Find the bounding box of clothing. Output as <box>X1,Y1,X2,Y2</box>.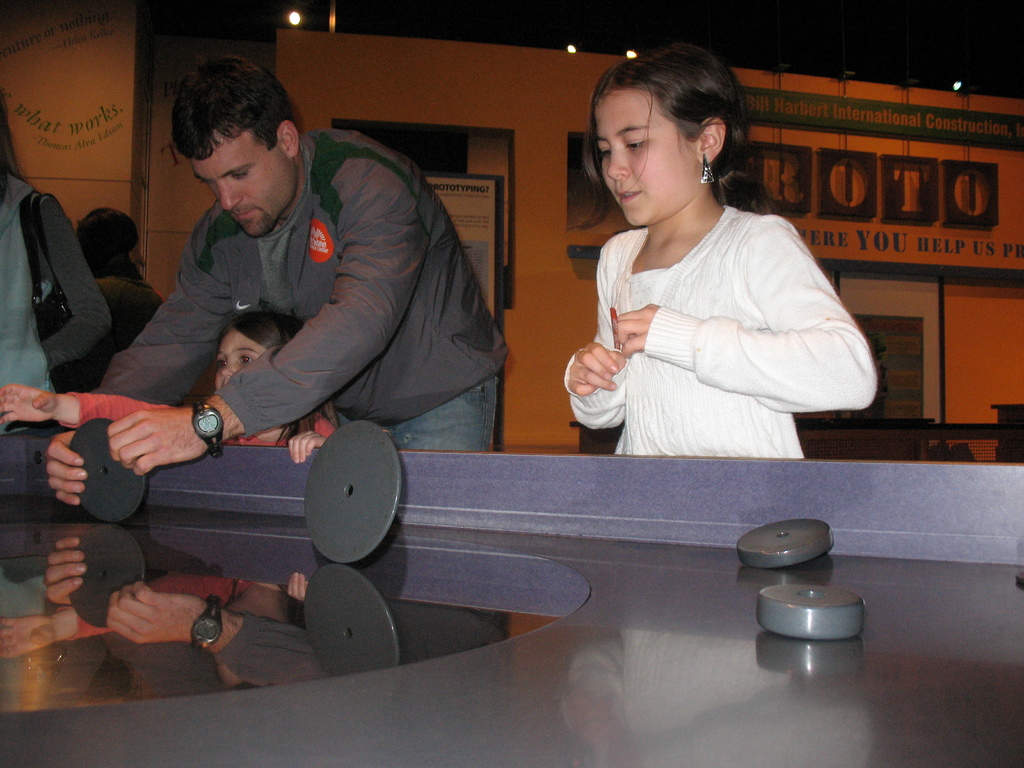
<box>68,273,181,399</box>.
